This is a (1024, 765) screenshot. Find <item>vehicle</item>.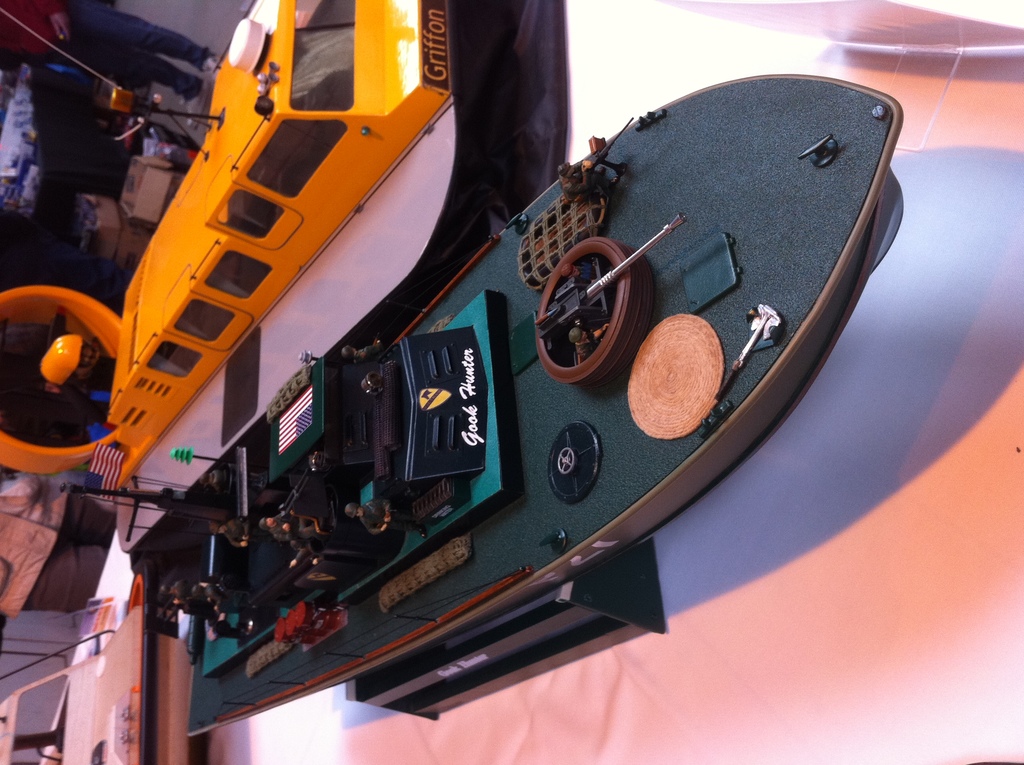
Bounding box: Rect(68, 62, 886, 728).
